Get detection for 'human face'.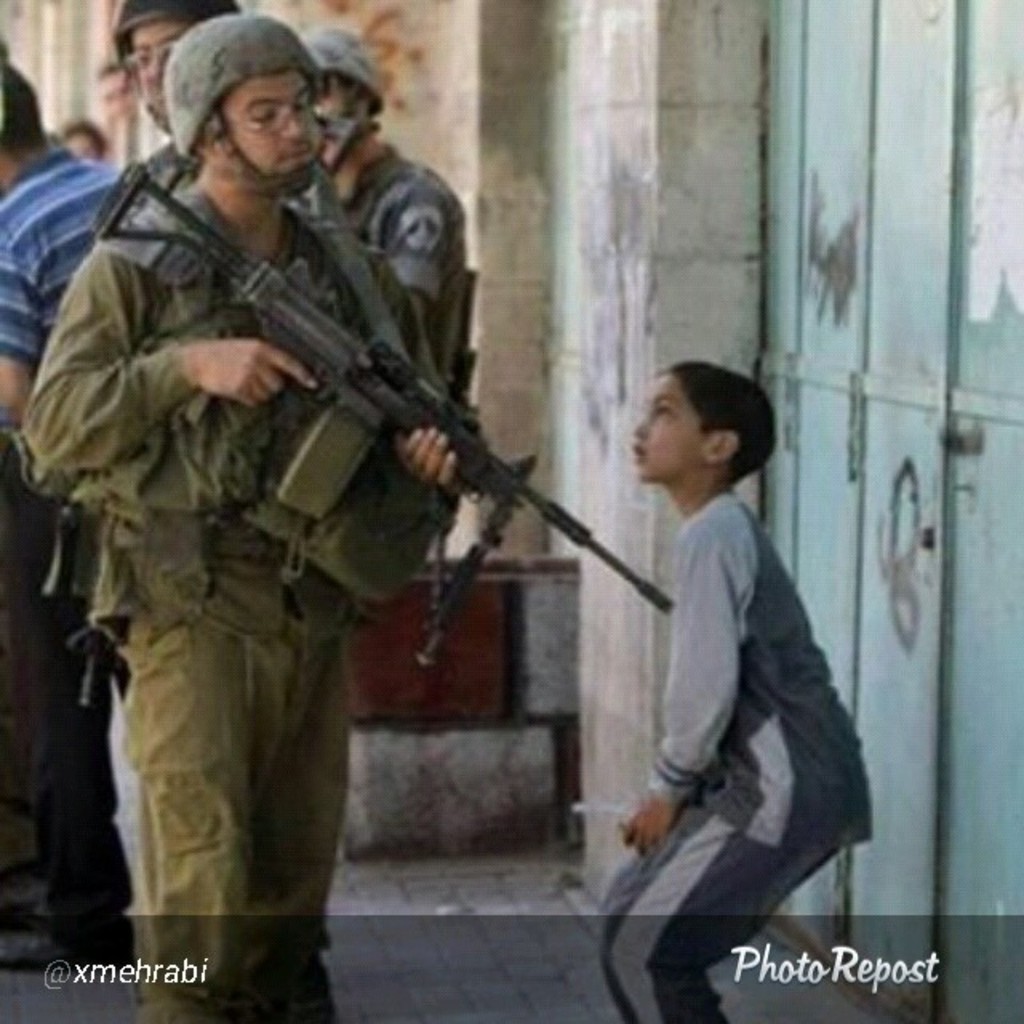
Detection: (x1=629, y1=373, x2=712, y2=485).
